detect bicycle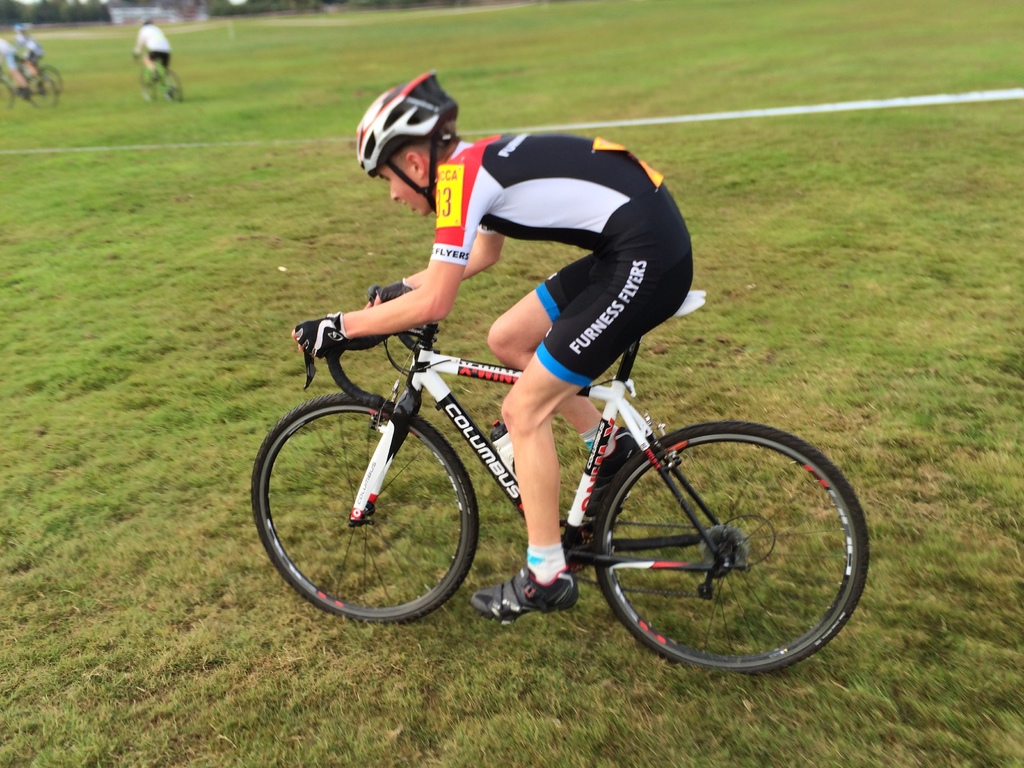
BBox(0, 64, 59, 108)
